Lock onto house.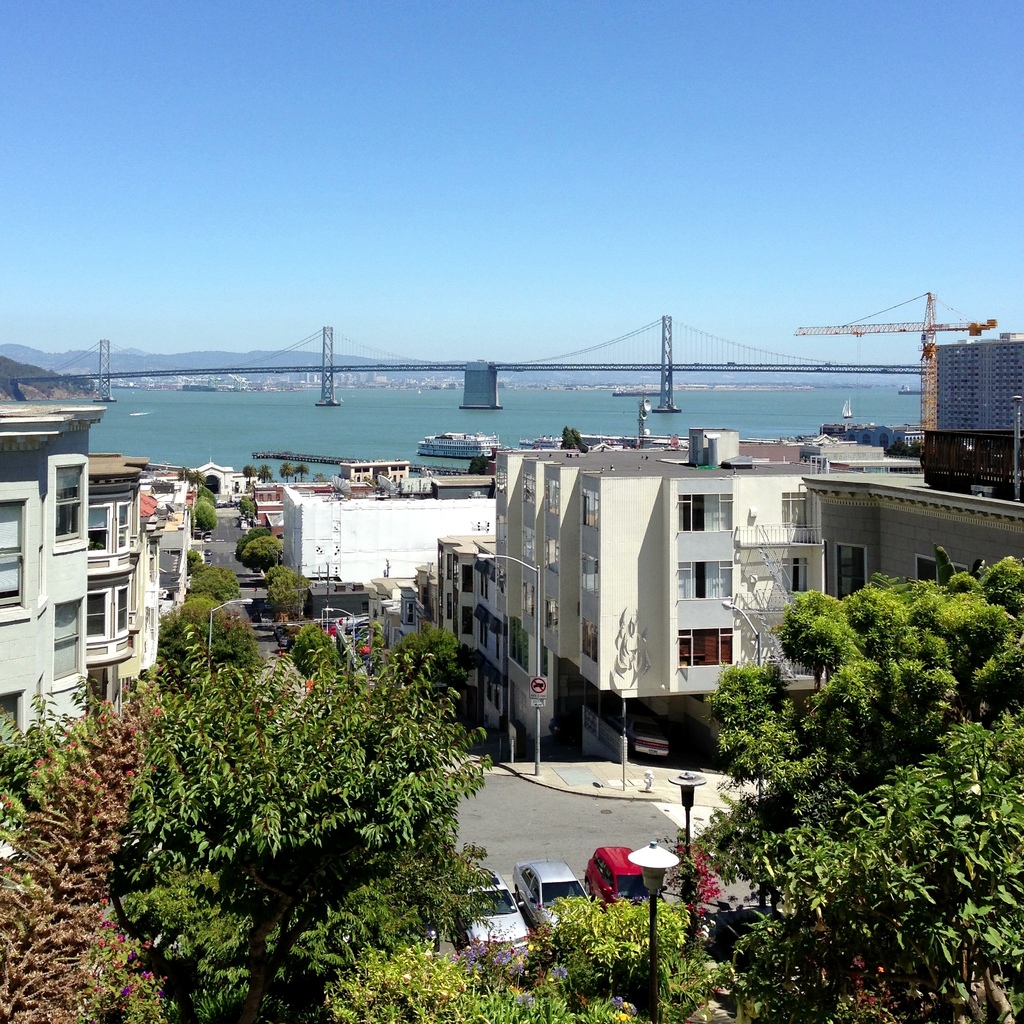
Locked: (x1=186, y1=457, x2=263, y2=502).
